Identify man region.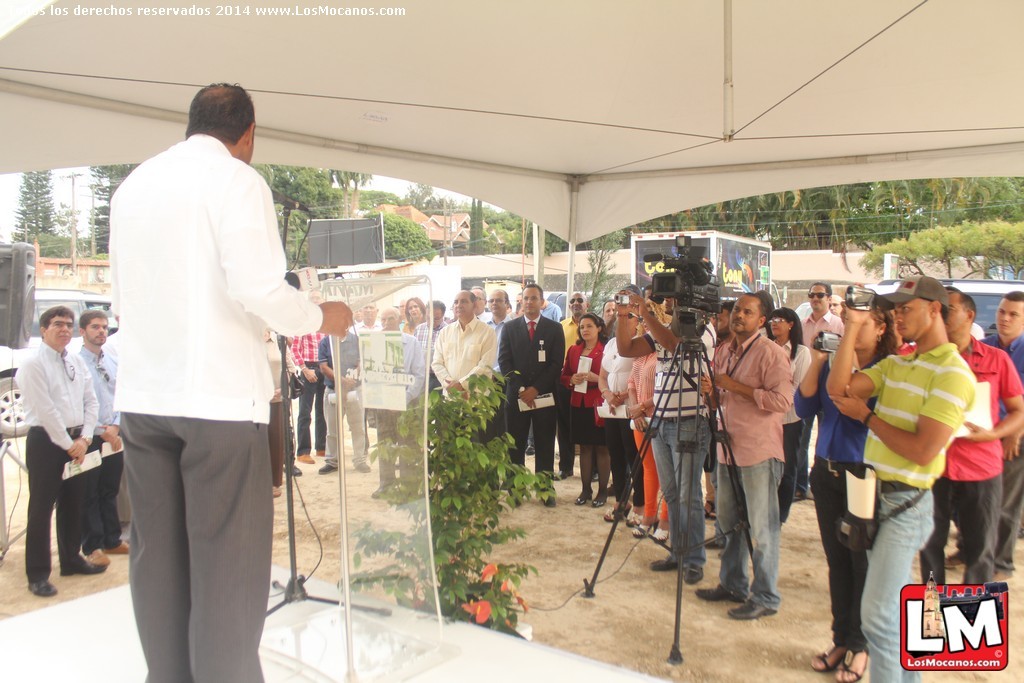
Region: (x1=899, y1=288, x2=1023, y2=590).
